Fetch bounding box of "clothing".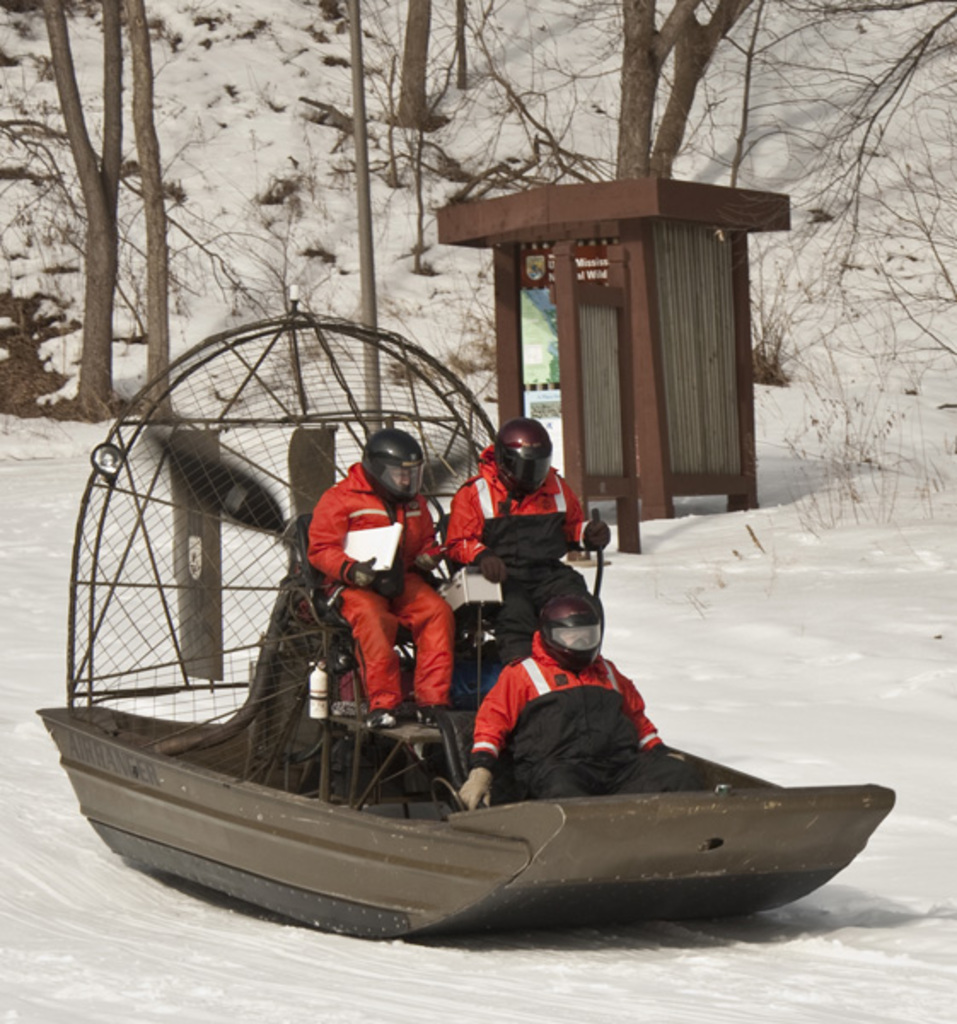
Bbox: [295, 454, 473, 742].
